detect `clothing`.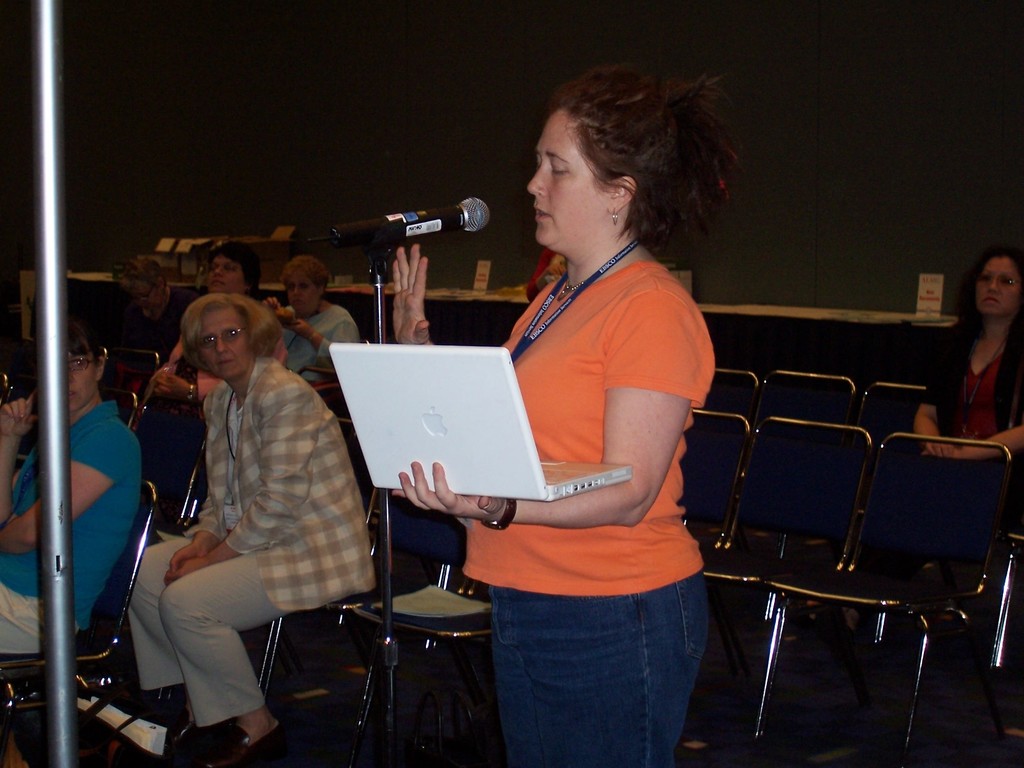
Detected at rect(469, 185, 720, 715).
